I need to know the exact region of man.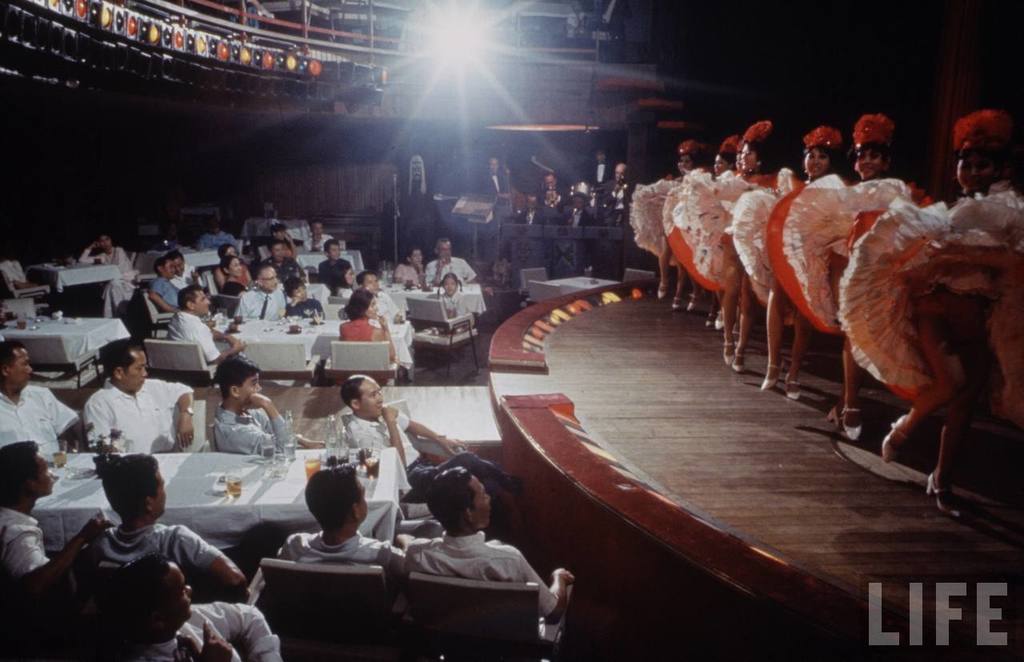
Region: l=336, t=368, r=530, b=515.
